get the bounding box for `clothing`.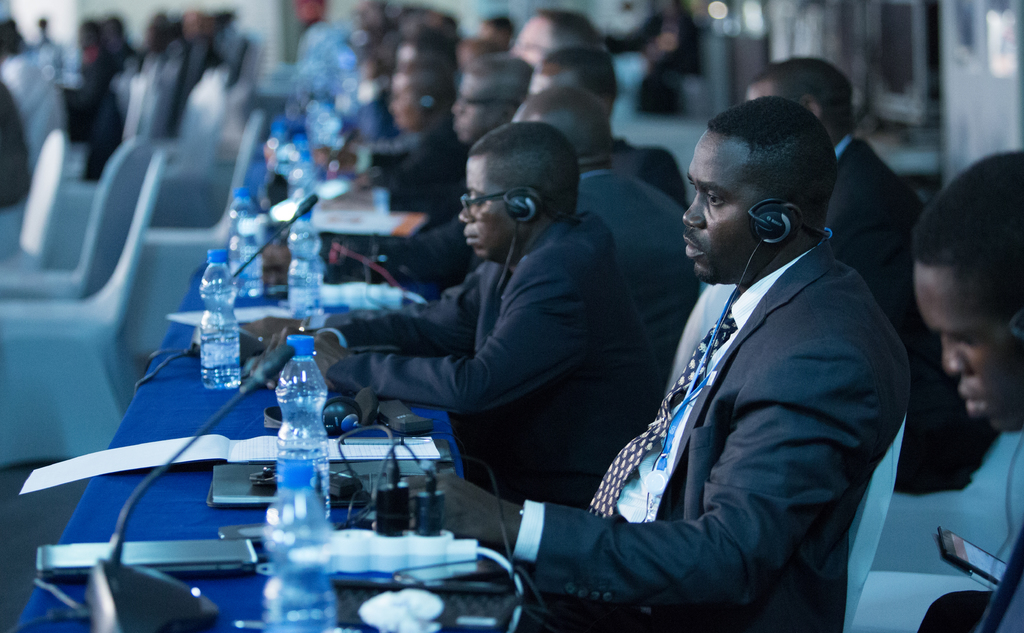
region(585, 163, 682, 358).
